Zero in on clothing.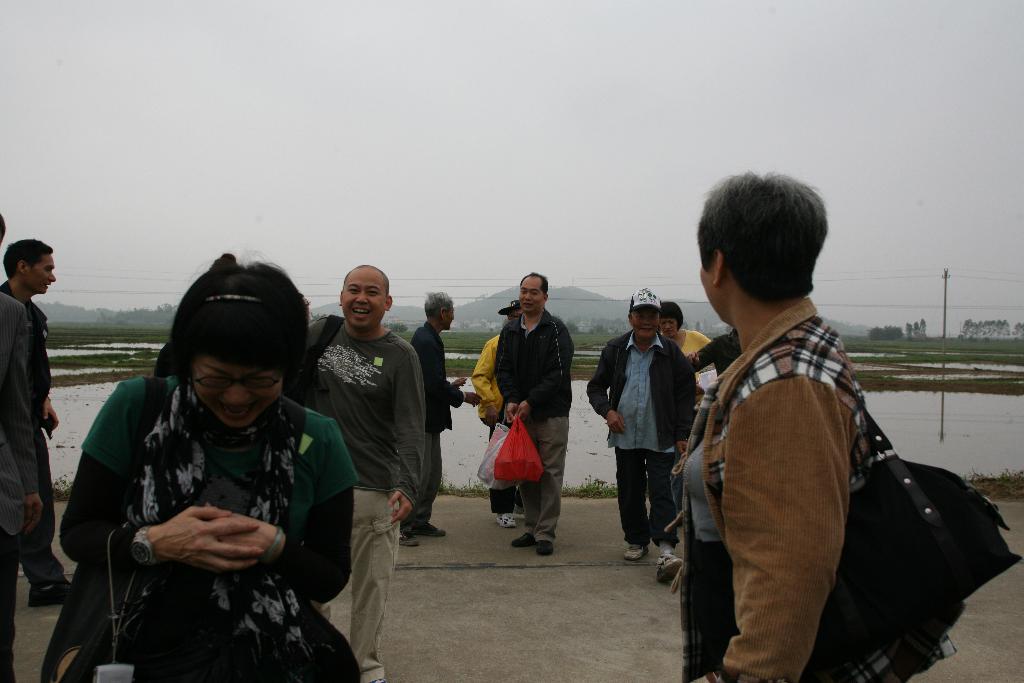
Zeroed in: bbox=(0, 280, 69, 591).
